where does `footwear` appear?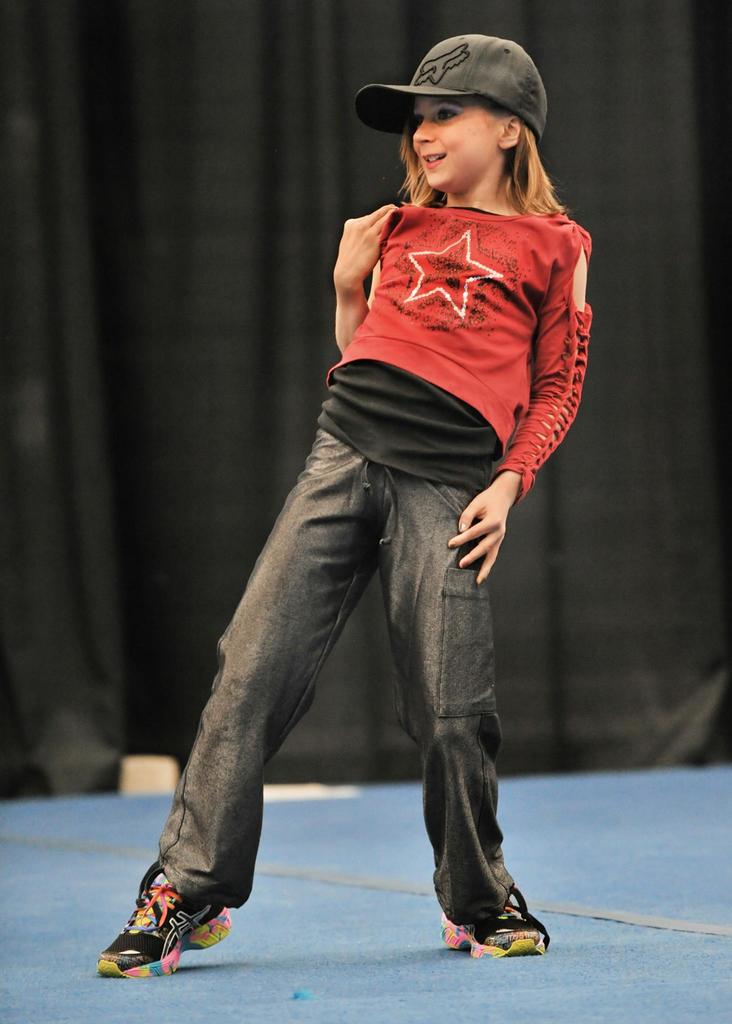
Appears at {"left": 437, "top": 883, "right": 553, "bottom": 963}.
